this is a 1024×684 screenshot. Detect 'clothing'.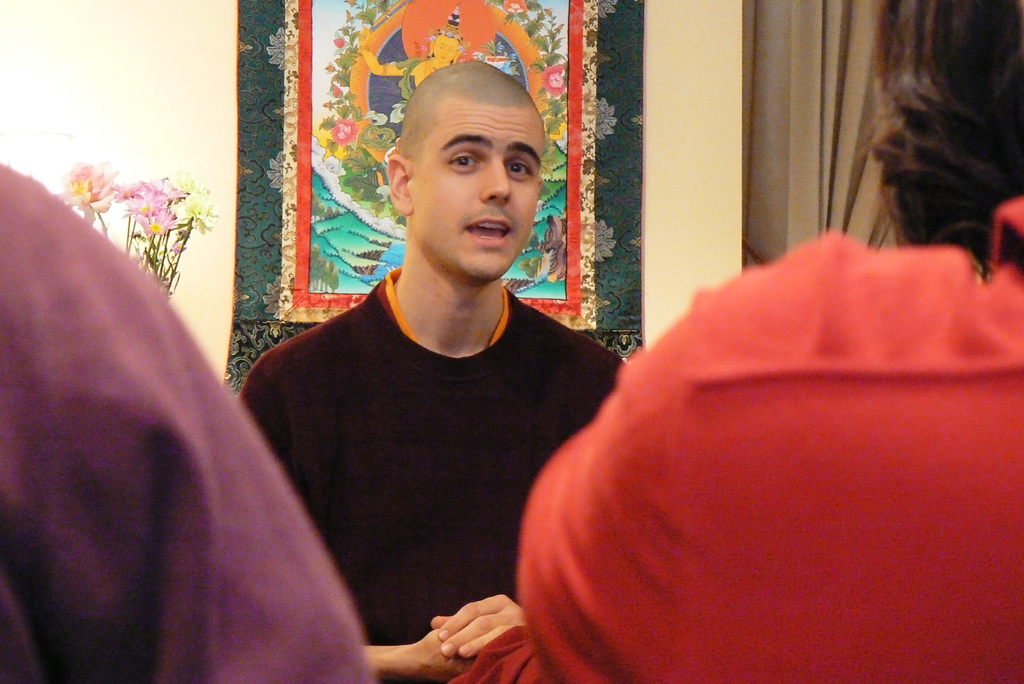
0/161/382/680.
